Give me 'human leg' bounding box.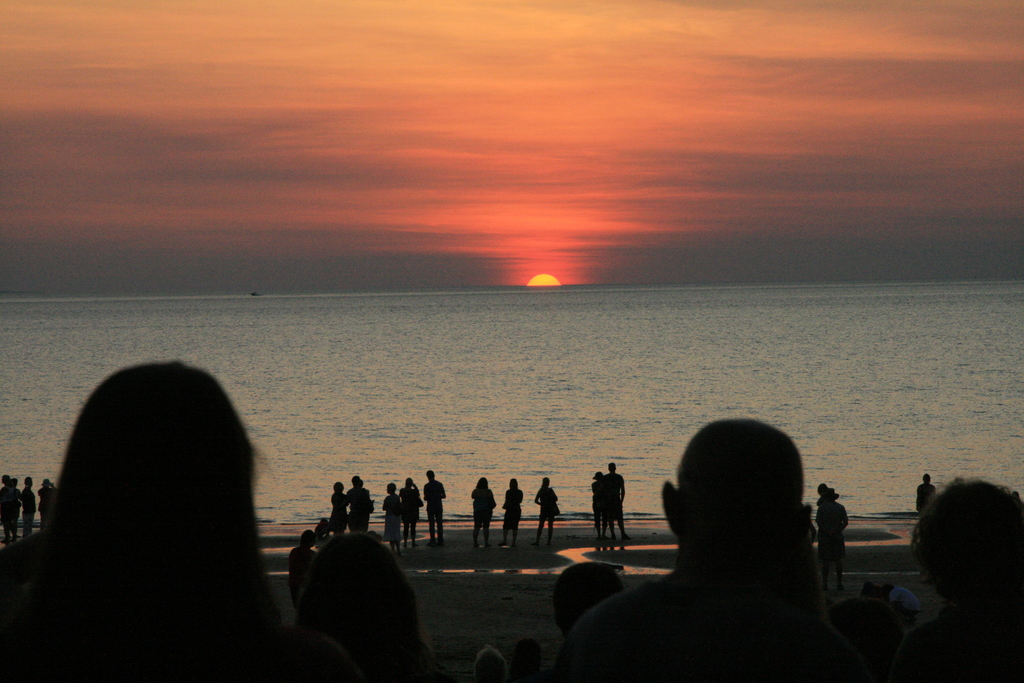
<bbox>610, 508, 615, 541</bbox>.
